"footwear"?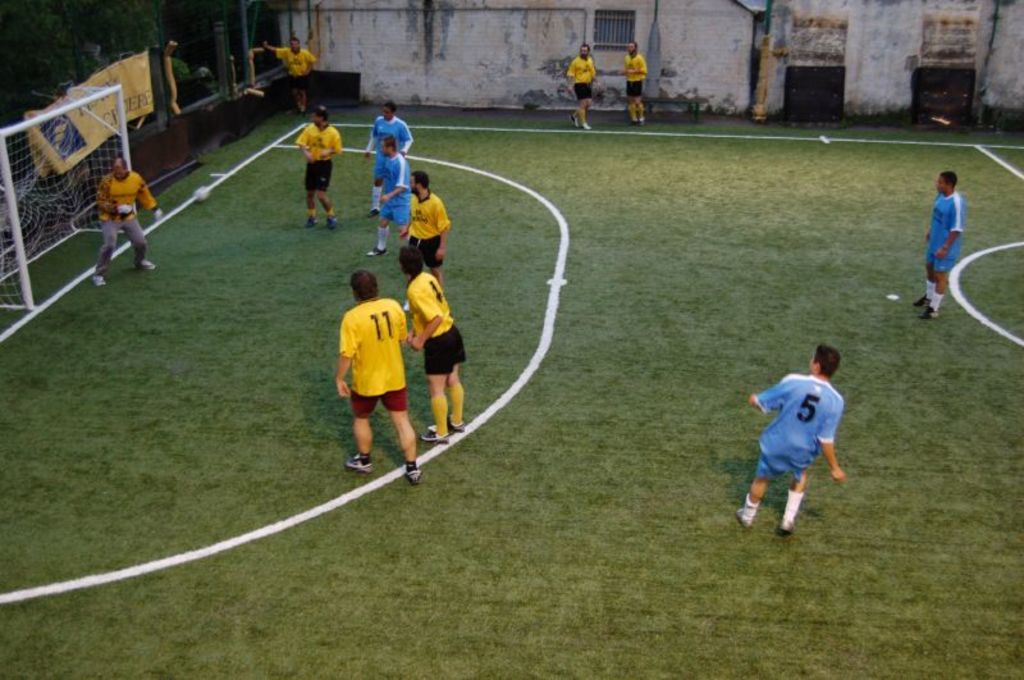
crop(297, 105, 300, 115)
